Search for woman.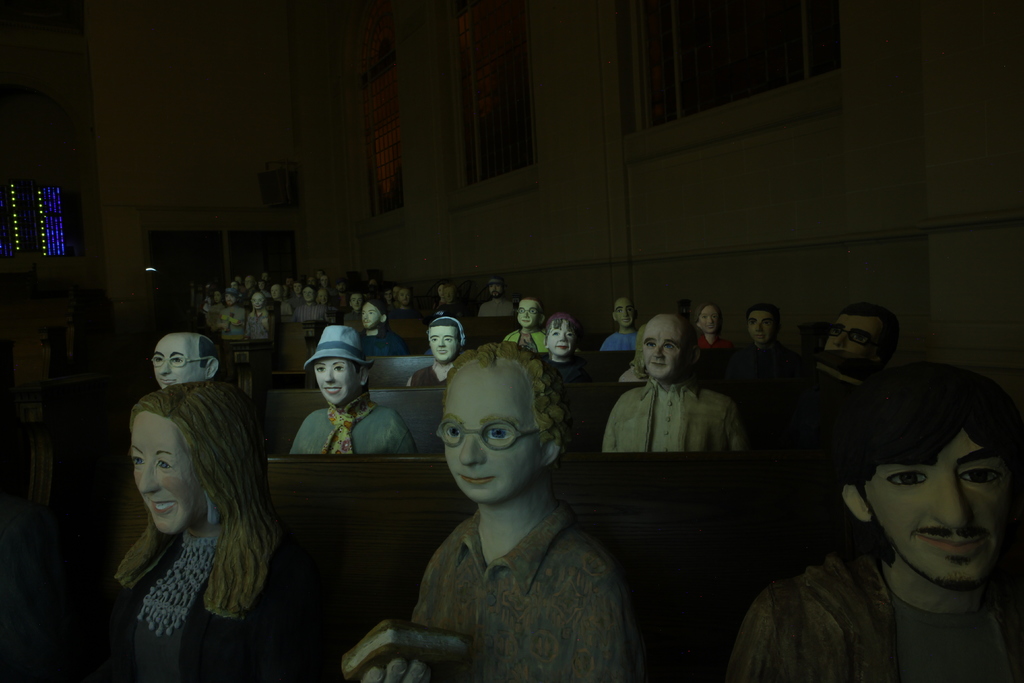
Found at (101,337,302,675).
